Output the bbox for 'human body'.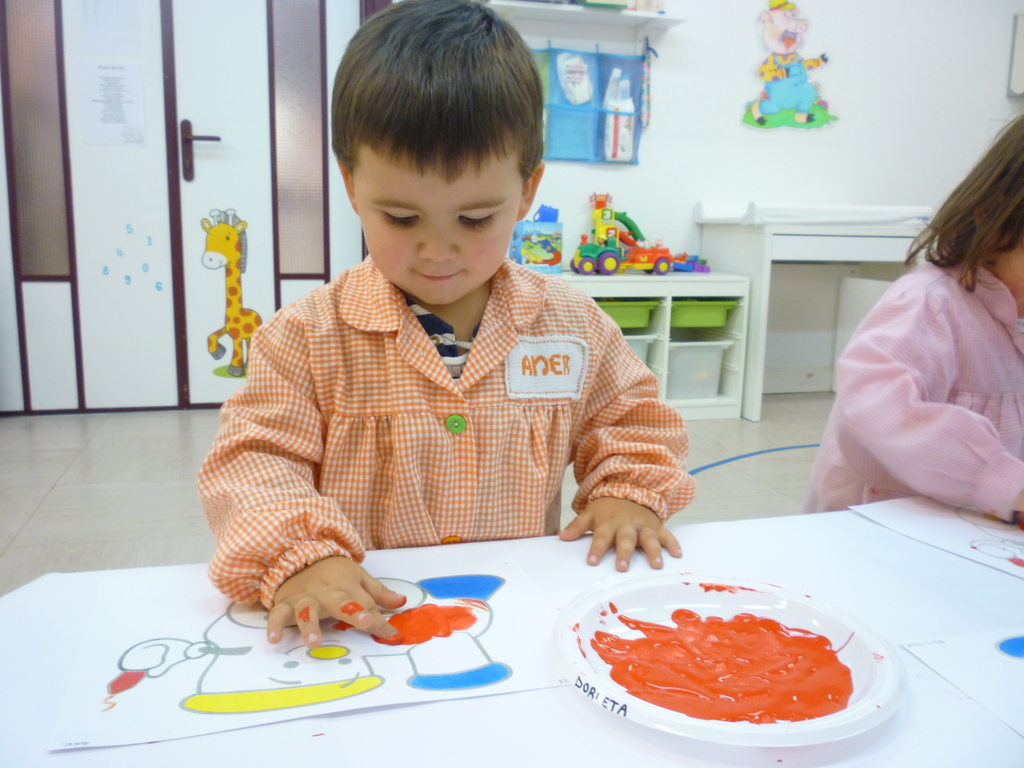
locate(803, 113, 1023, 518).
